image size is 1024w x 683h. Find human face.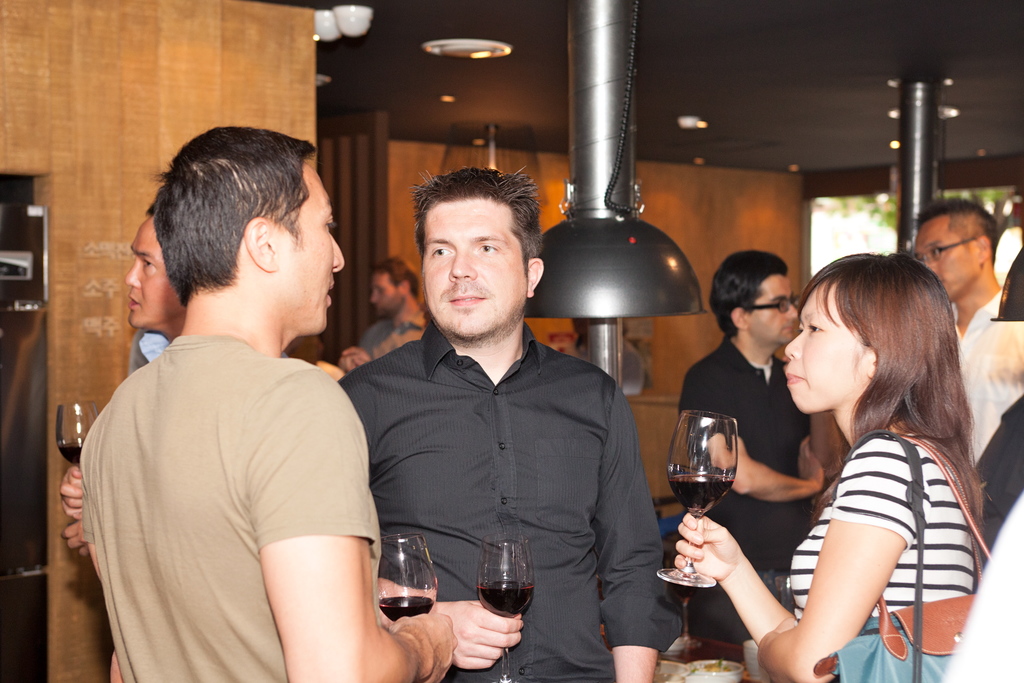
{"x1": 783, "y1": 279, "x2": 869, "y2": 418}.
